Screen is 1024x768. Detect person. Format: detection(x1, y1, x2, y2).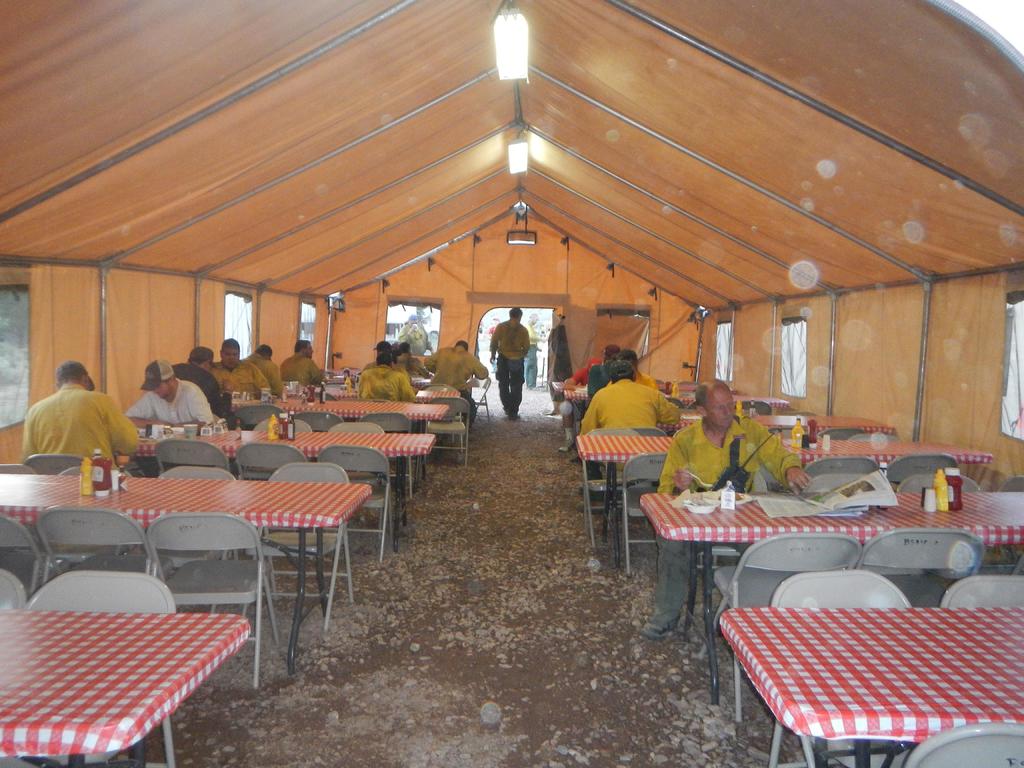
detection(218, 342, 266, 399).
